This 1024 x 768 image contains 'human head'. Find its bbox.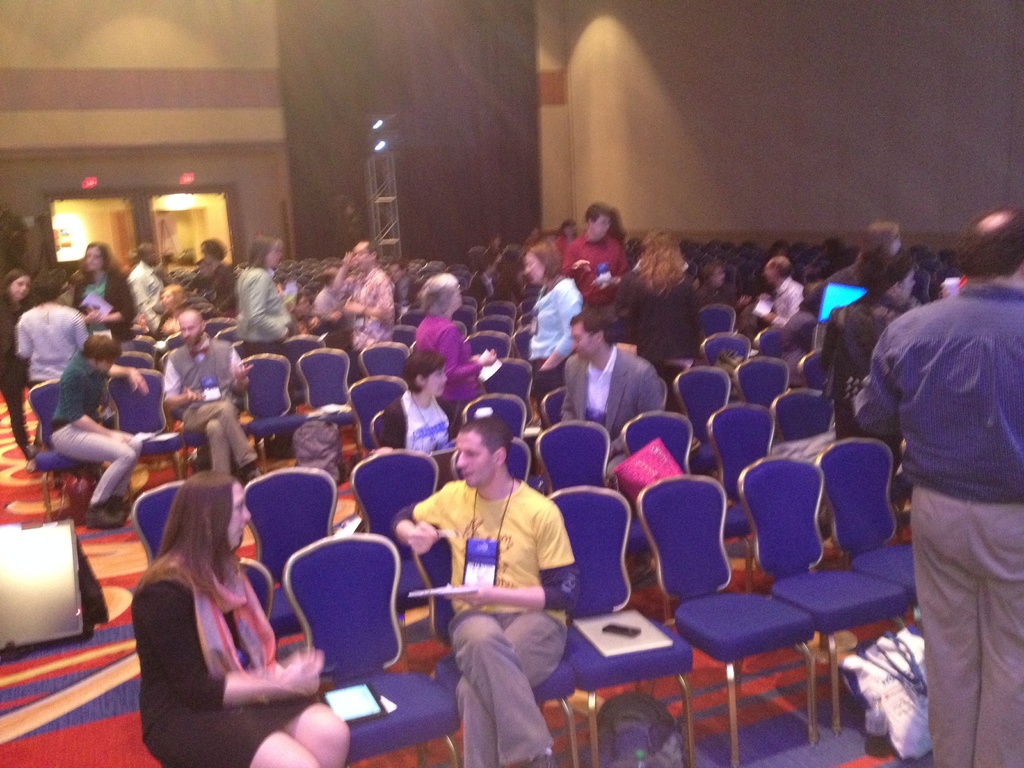
<region>874, 249, 913, 298</region>.
